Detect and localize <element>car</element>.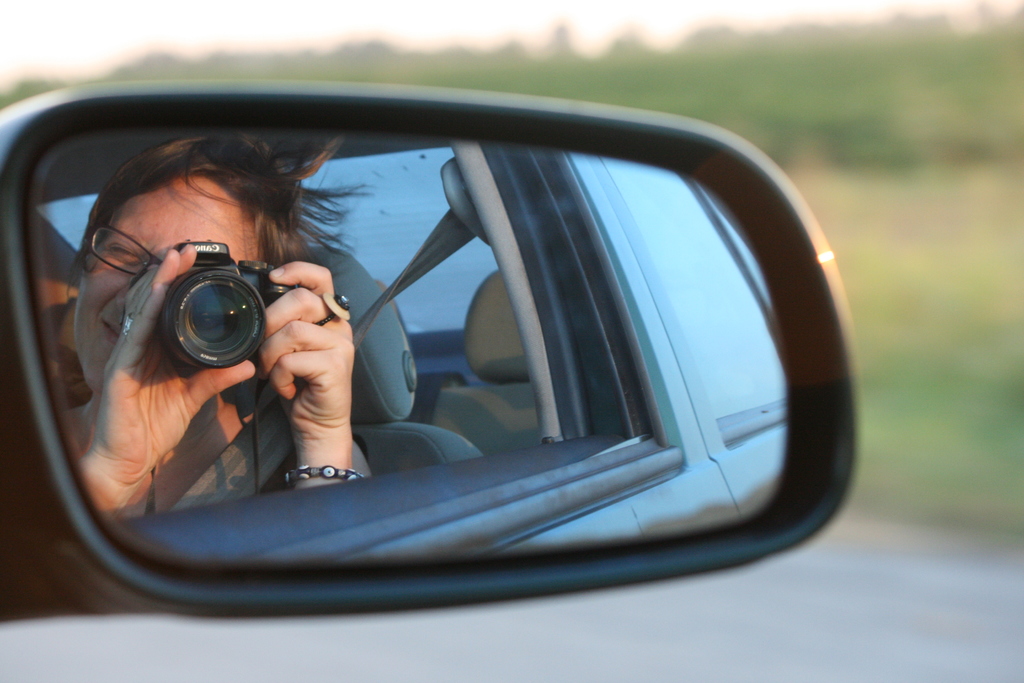
Localized at 0, 74, 834, 660.
